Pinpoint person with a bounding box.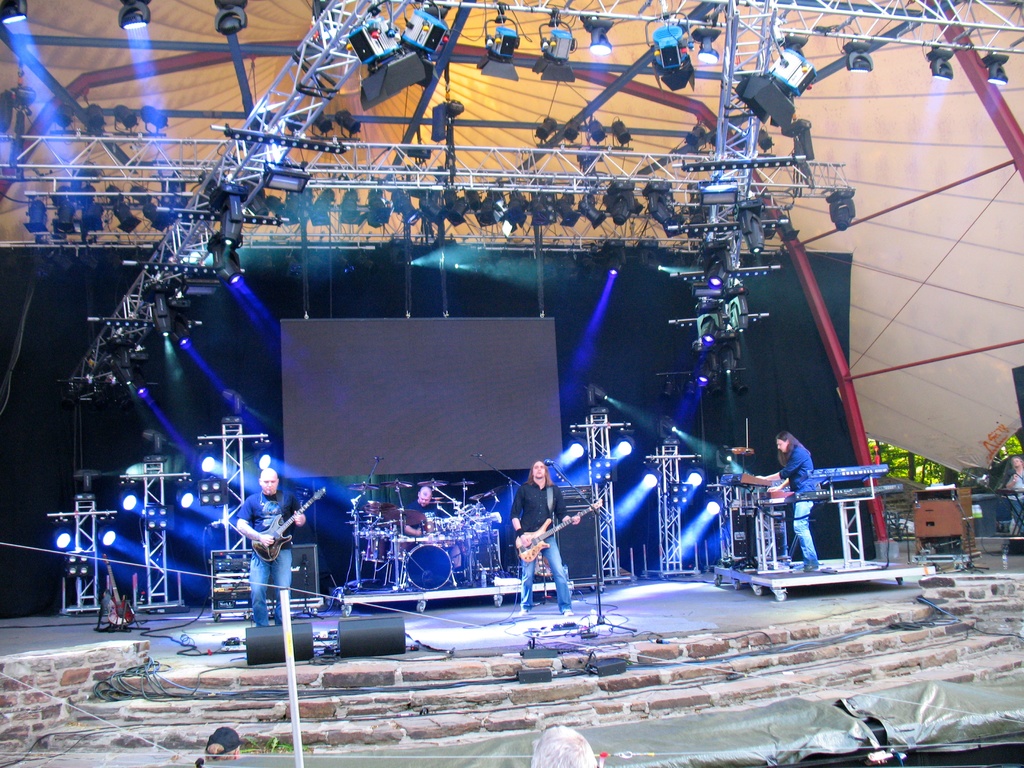
bbox=(202, 723, 239, 767).
